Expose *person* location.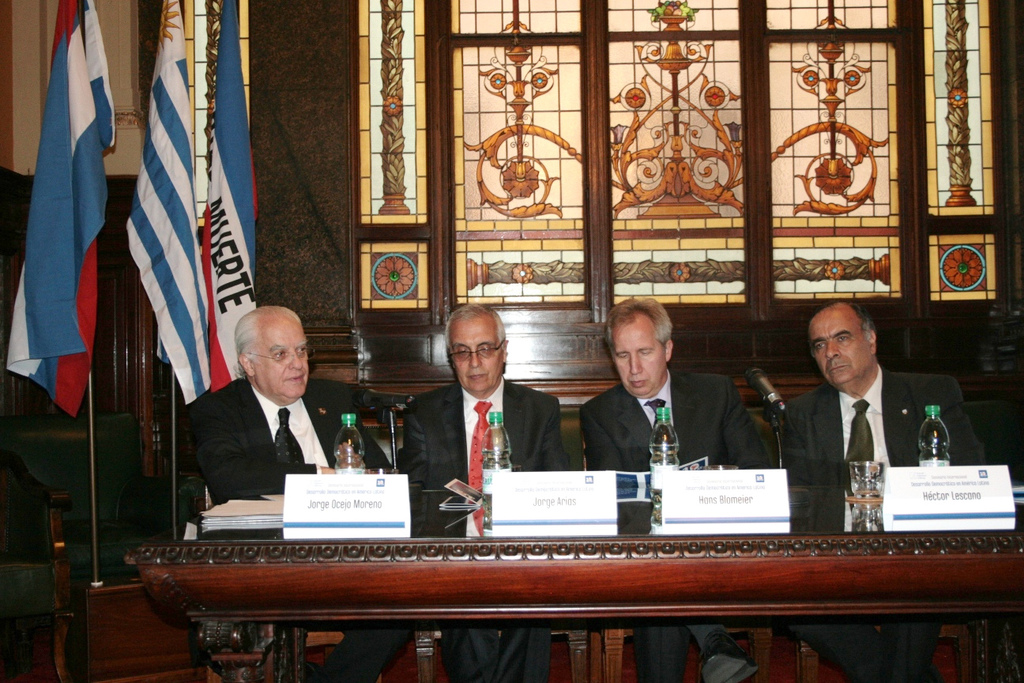
Exposed at [401,307,570,682].
